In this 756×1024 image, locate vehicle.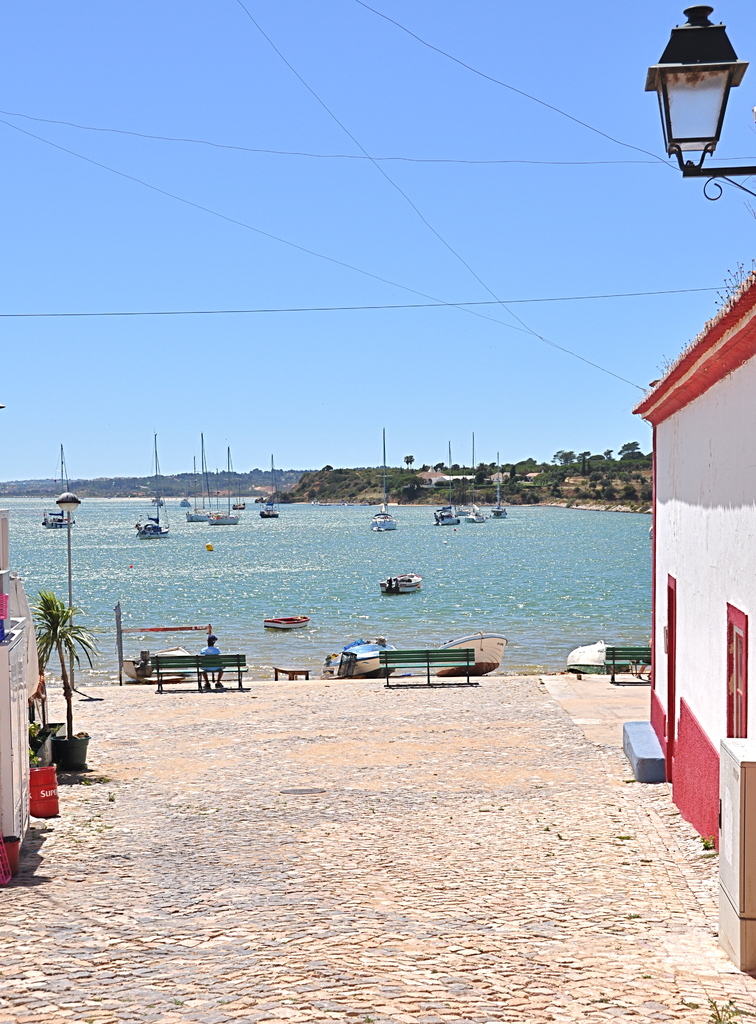
Bounding box: (x1=435, y1=628, x2=508, y2=678).
